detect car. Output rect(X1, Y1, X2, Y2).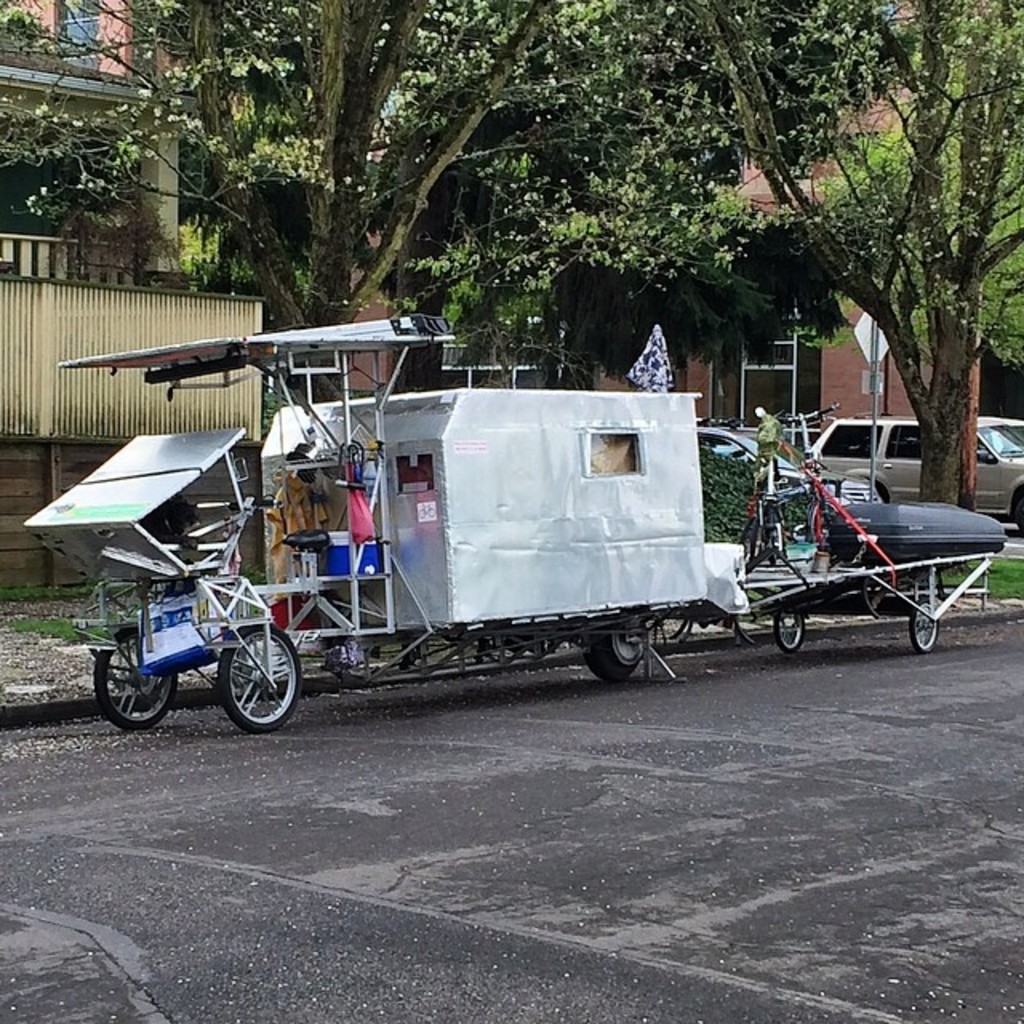
rect(805, 414, 1022, 539).
